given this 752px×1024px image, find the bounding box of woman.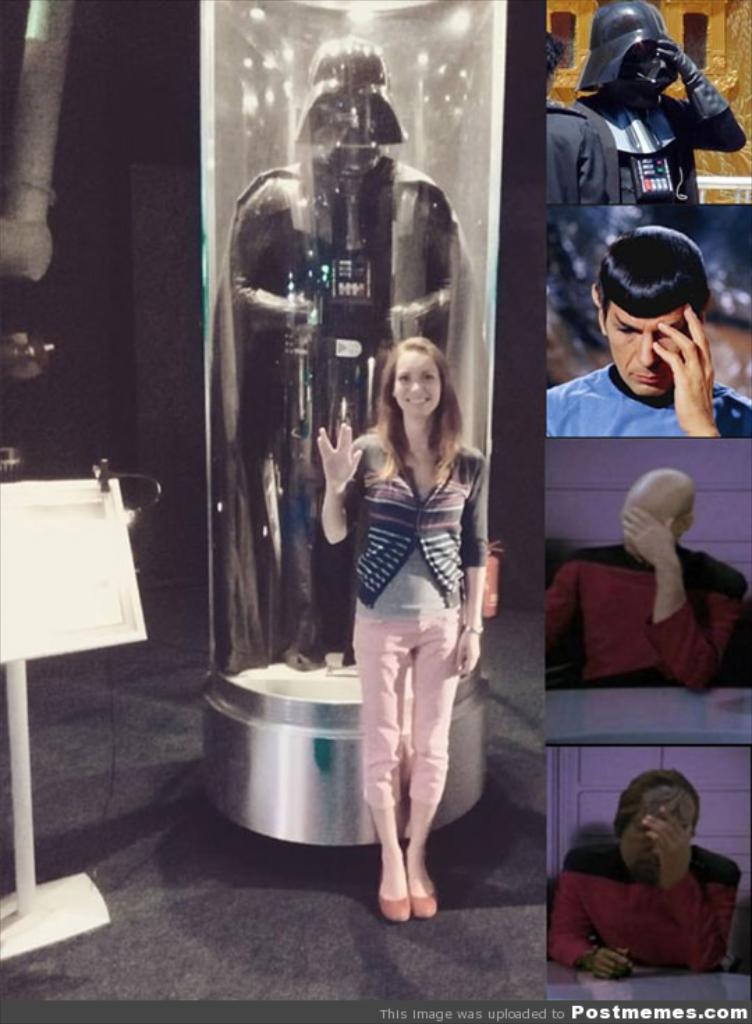
locate(281, 238, 507, 854).
